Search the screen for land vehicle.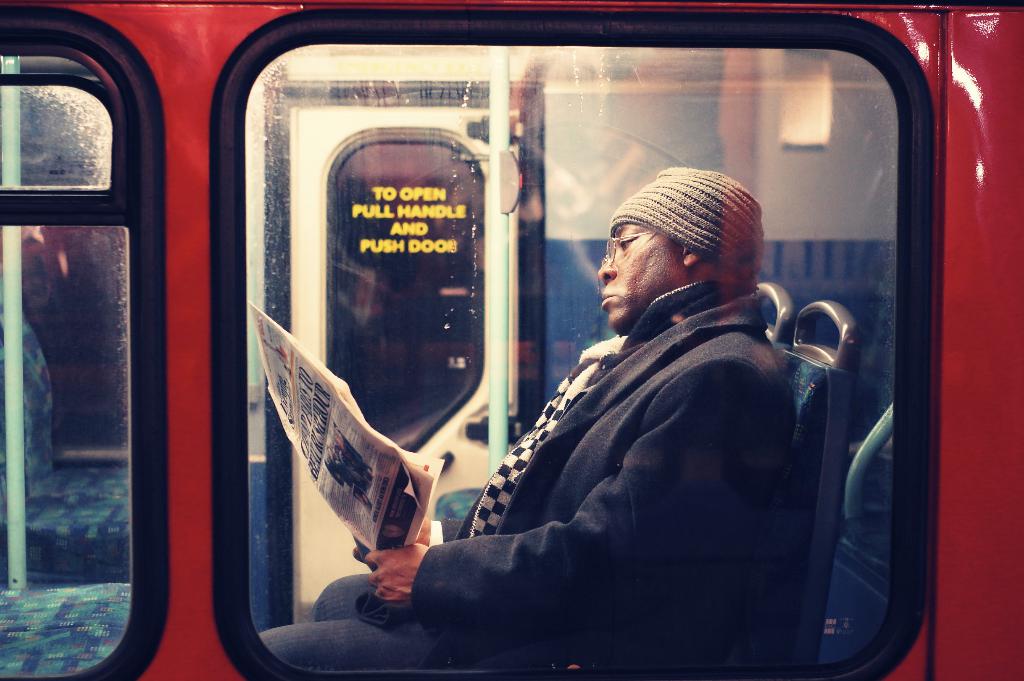
Found at select_region(0, 0, 1023, 680).
